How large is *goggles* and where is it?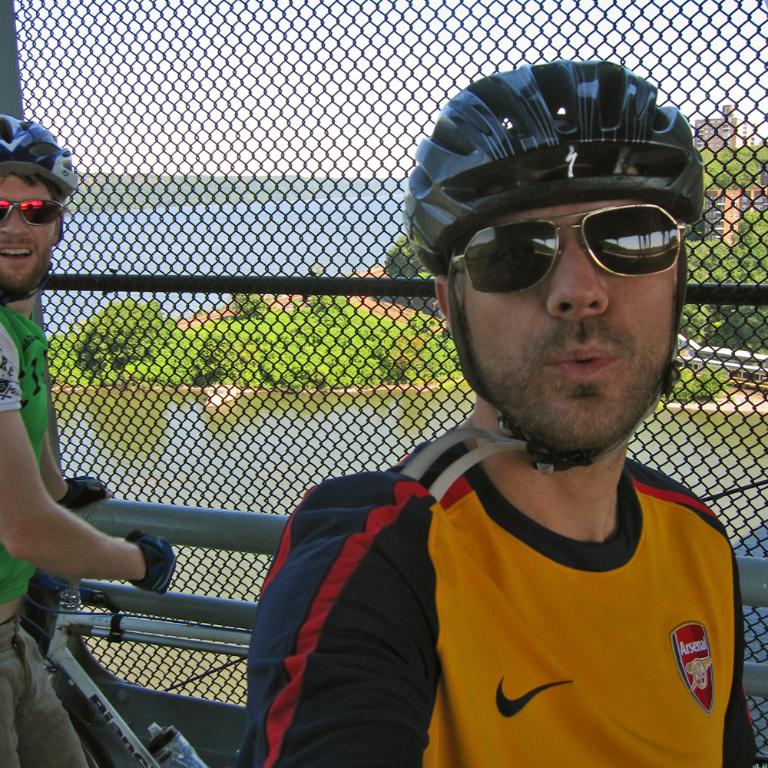
Bounding box: select_region(0, 198, 67, 227).
